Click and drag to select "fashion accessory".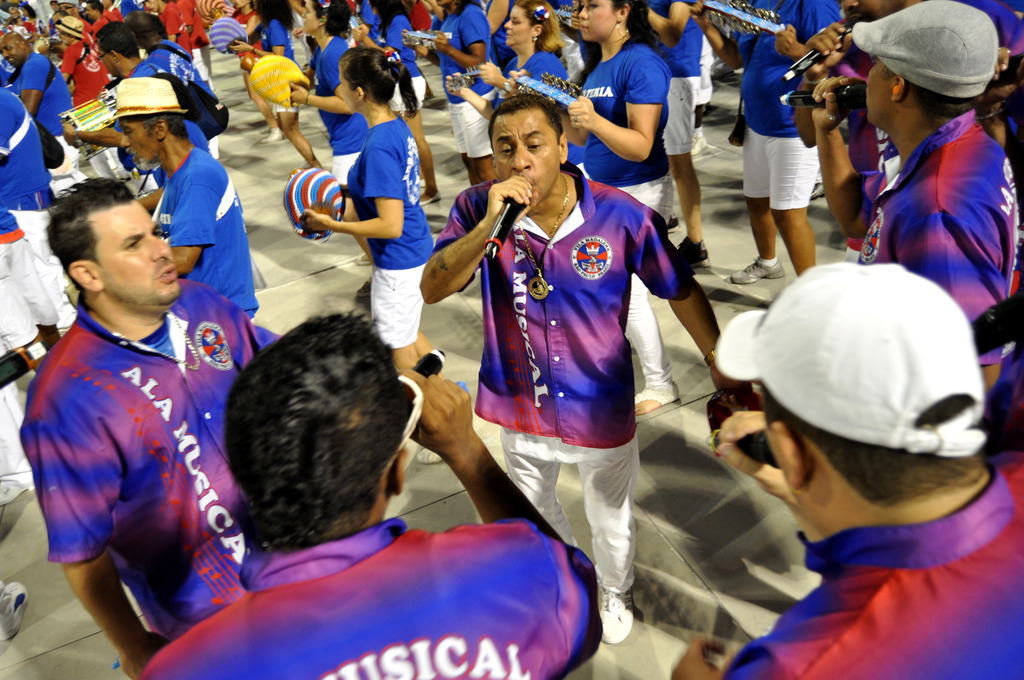
Selection: 117,79,184,117.
